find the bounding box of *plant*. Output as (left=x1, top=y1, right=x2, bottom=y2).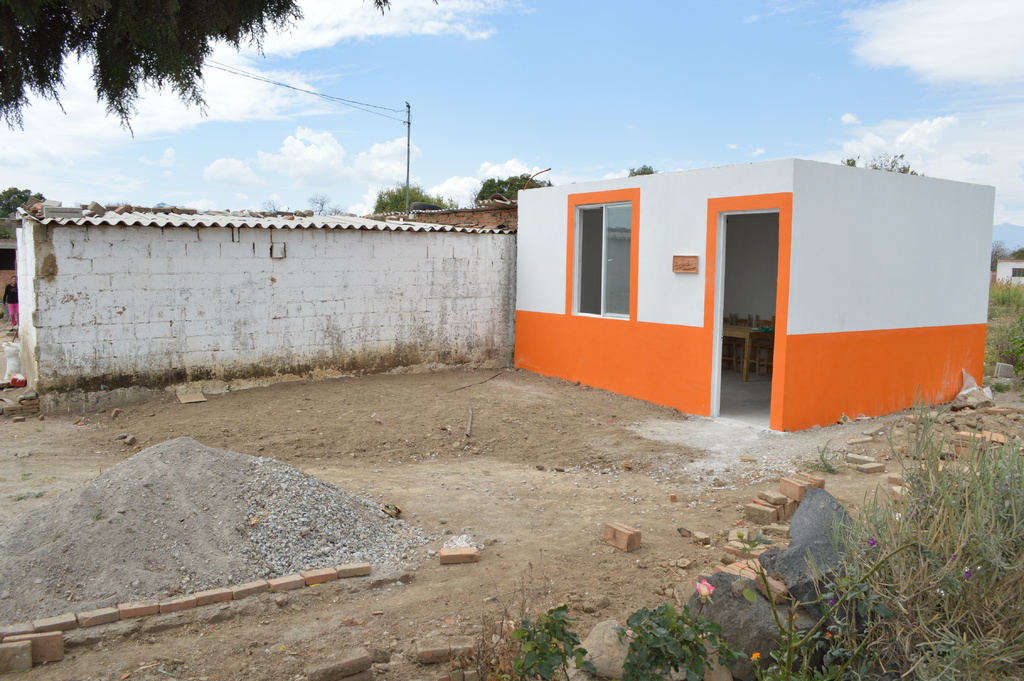
(left=621, top=561, right=744, bottom=680).
